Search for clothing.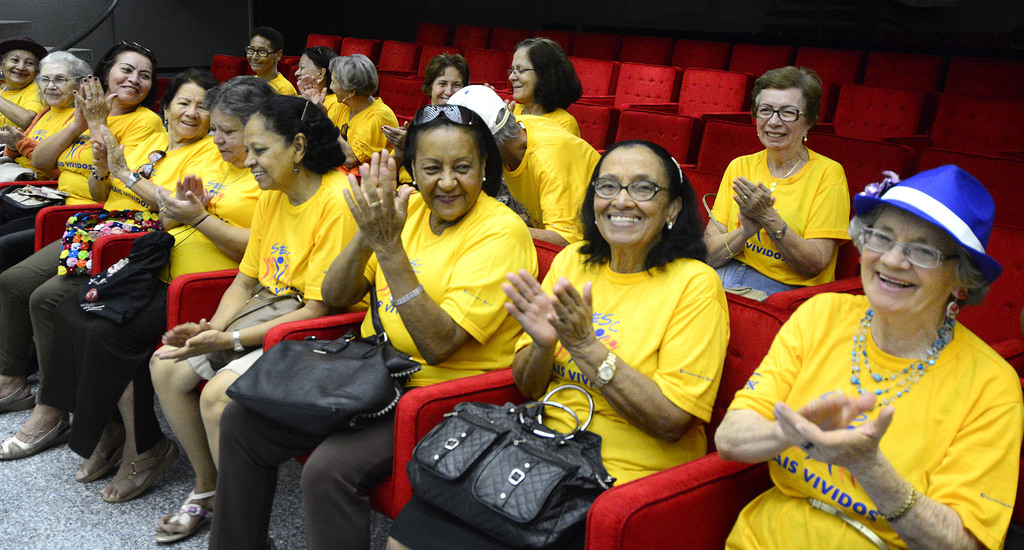
Found at box=[28, 131, 268, 458].
